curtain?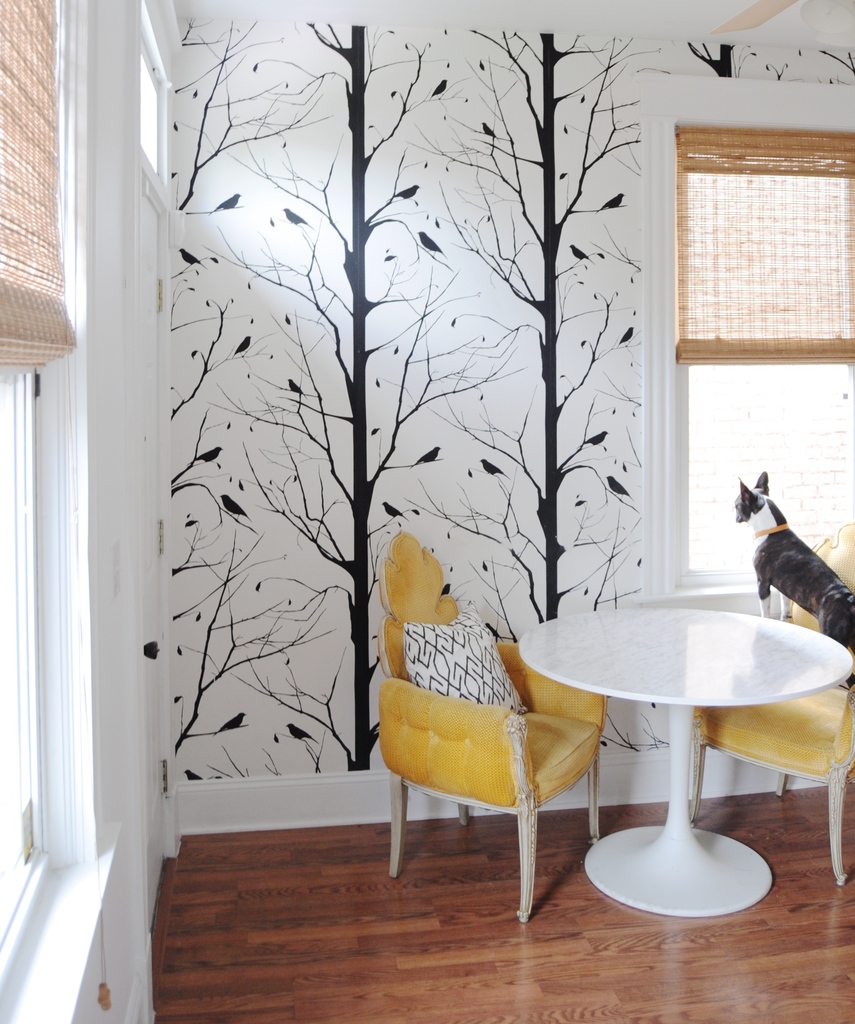
<box>670,123,854,371</box>
